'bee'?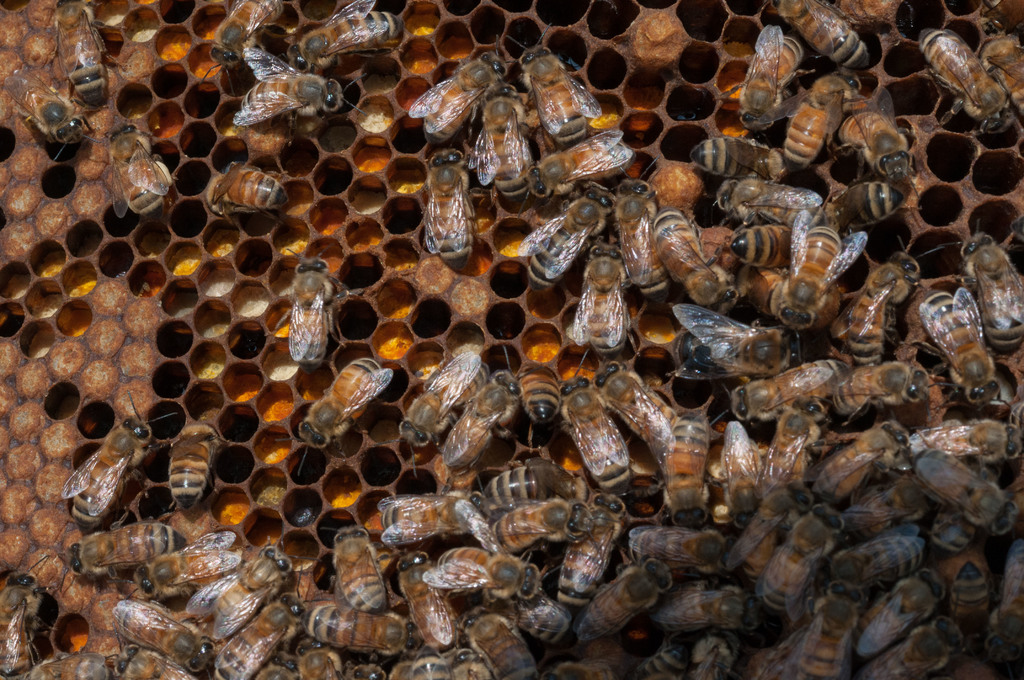
l=732, t=586, r=873, b=679
